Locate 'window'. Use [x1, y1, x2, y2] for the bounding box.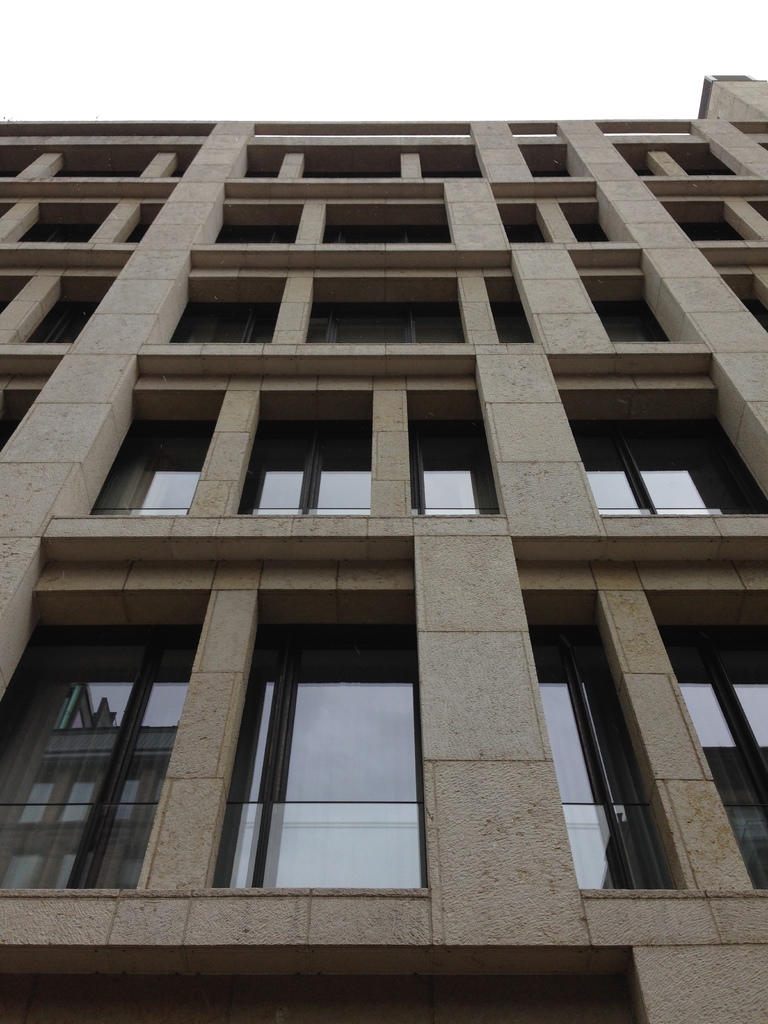
[659, 625, 767, 889].
